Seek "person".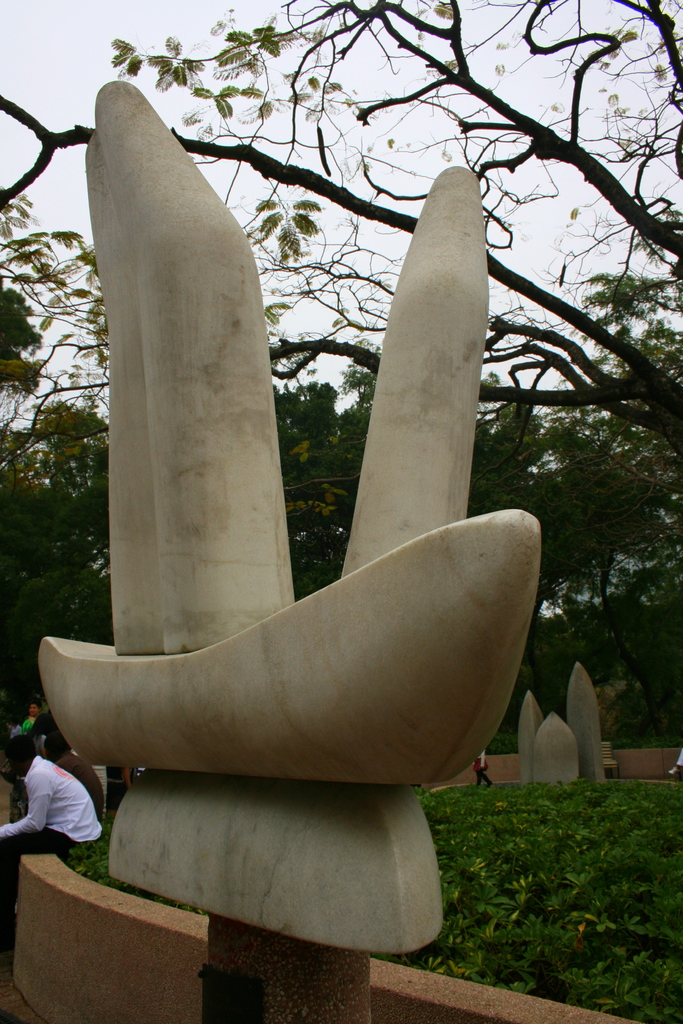
bbox(14, 735, 92, 886).
